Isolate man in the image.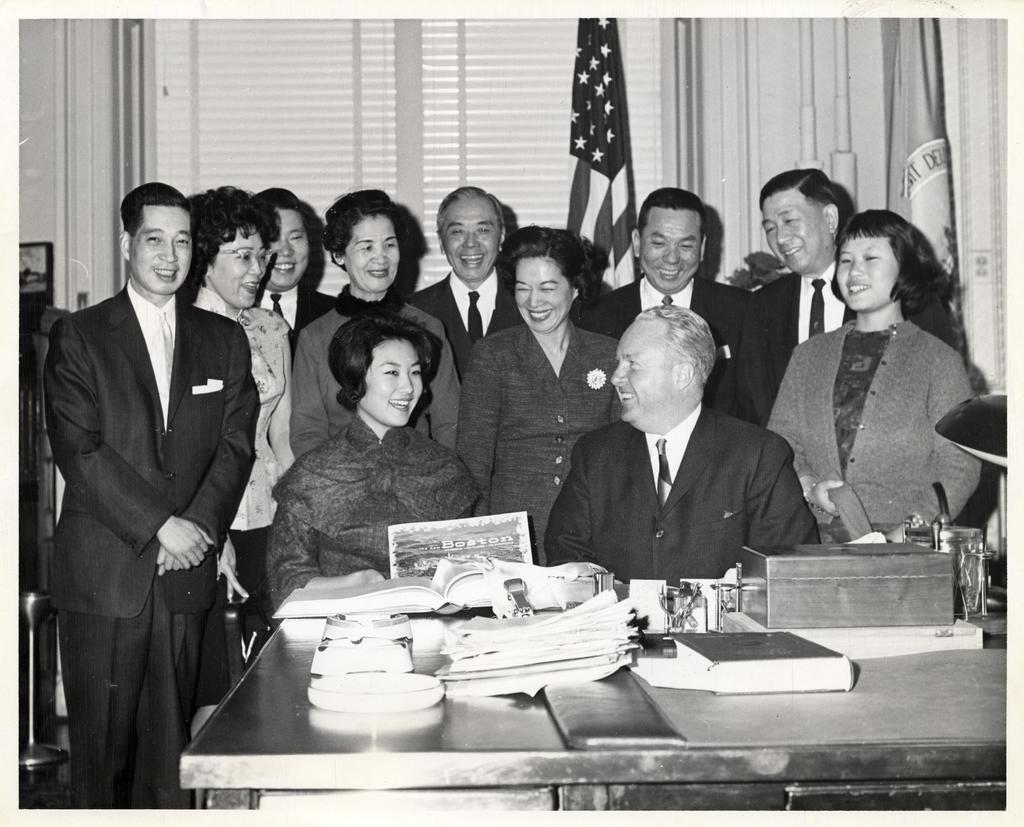
Isolated region: 40 179 260 810.
